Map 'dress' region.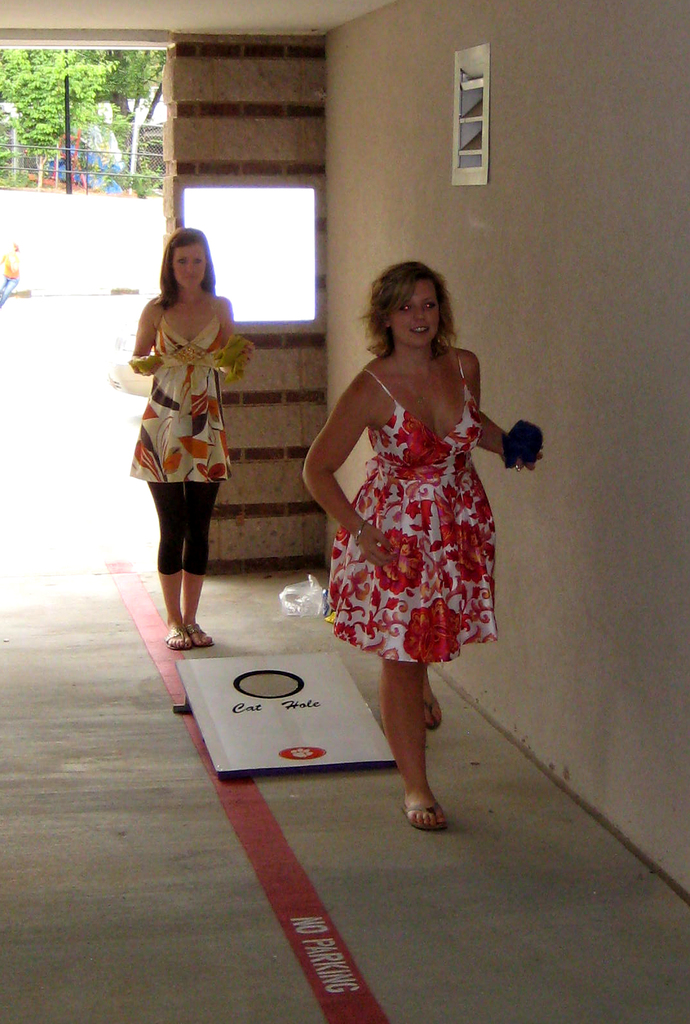
Mapped to region(312, 349, 508, 650).
